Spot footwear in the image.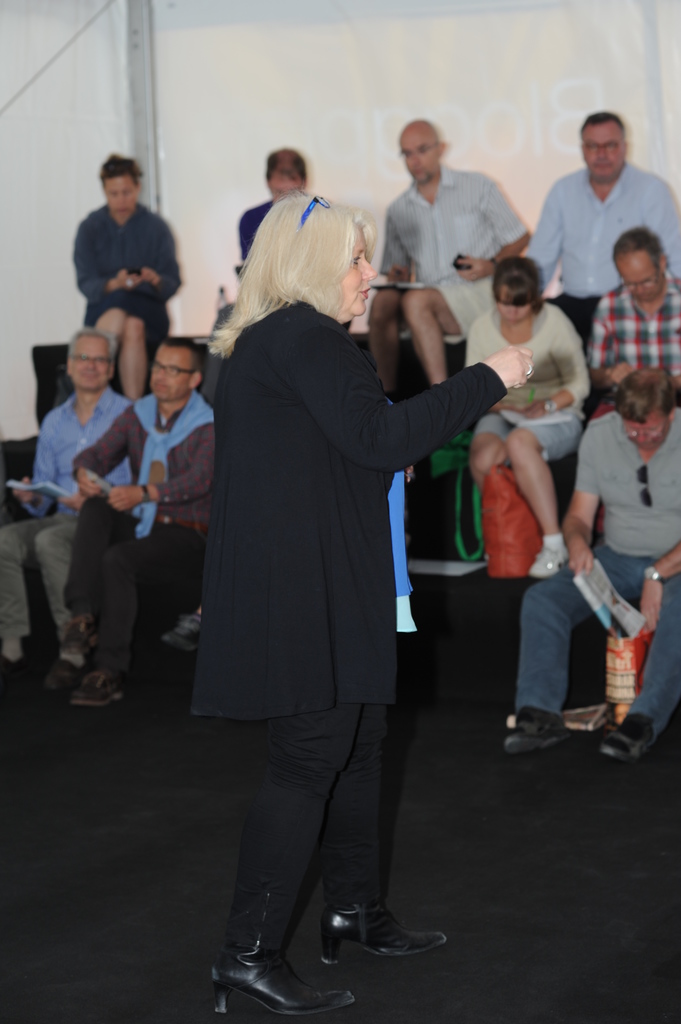
footwear found at x1=598 y1=714 x2=658 y2=769.
